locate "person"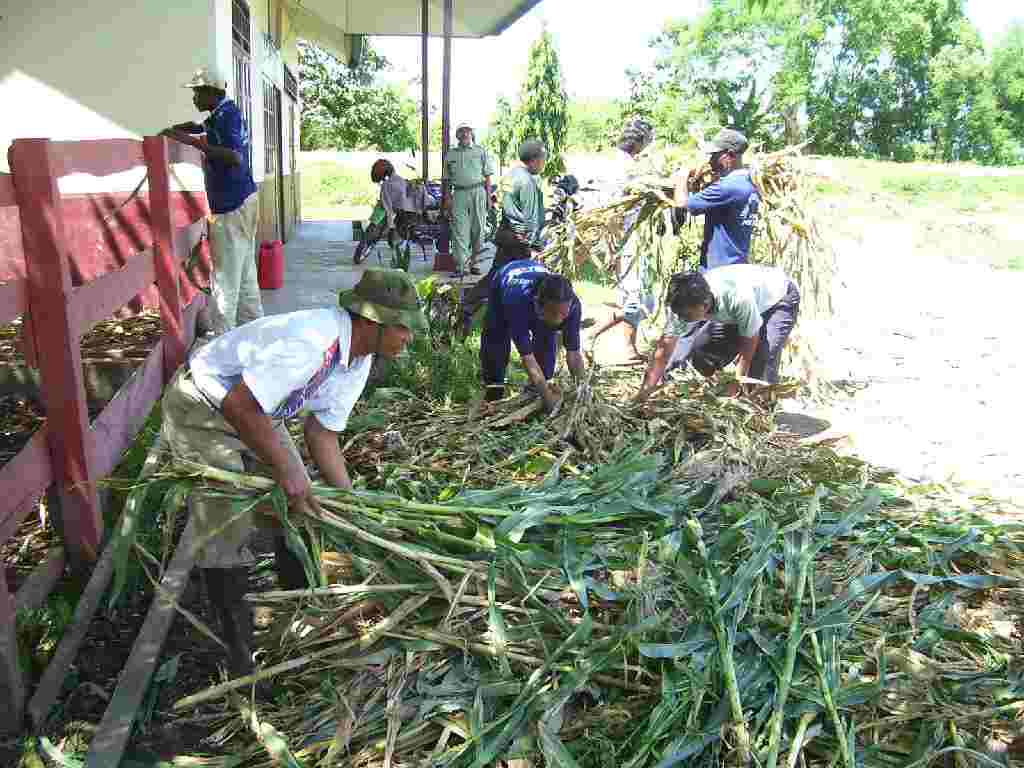
bbox=(443, 120, 490, 274)
